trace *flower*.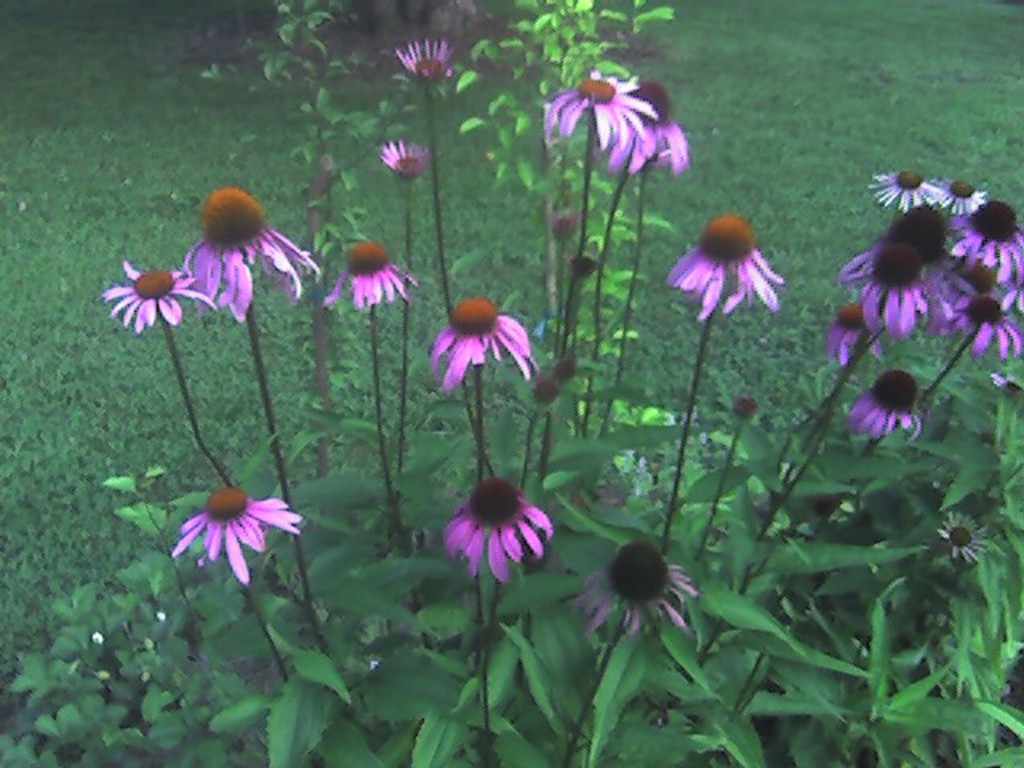
Traced to [left=442, top=467, right=547, bottom=579].
